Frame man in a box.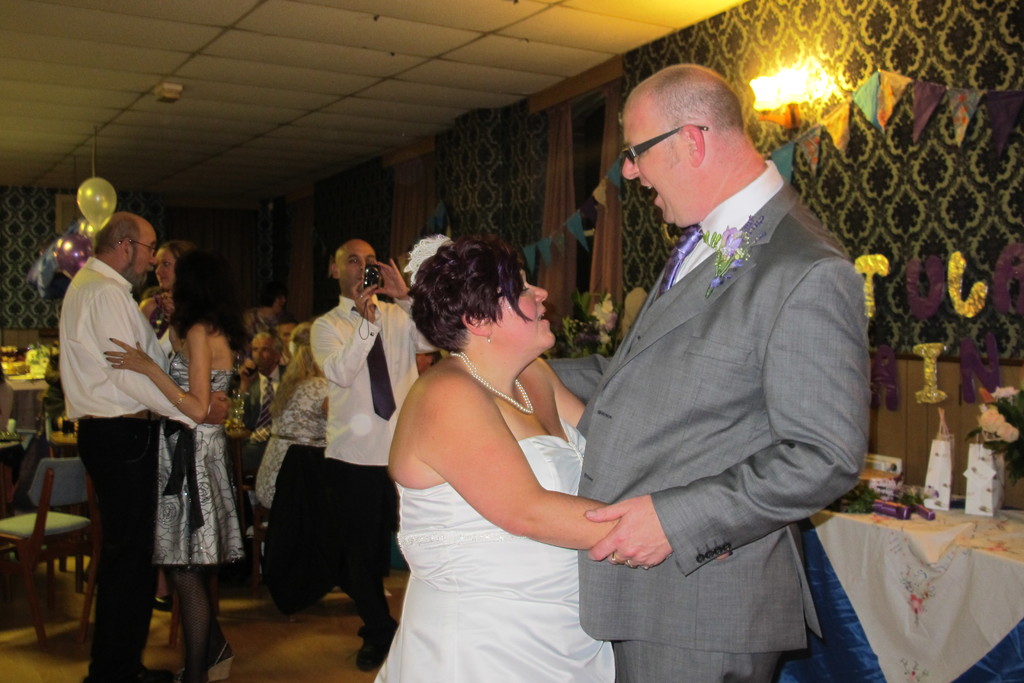
0/305/79/519.
